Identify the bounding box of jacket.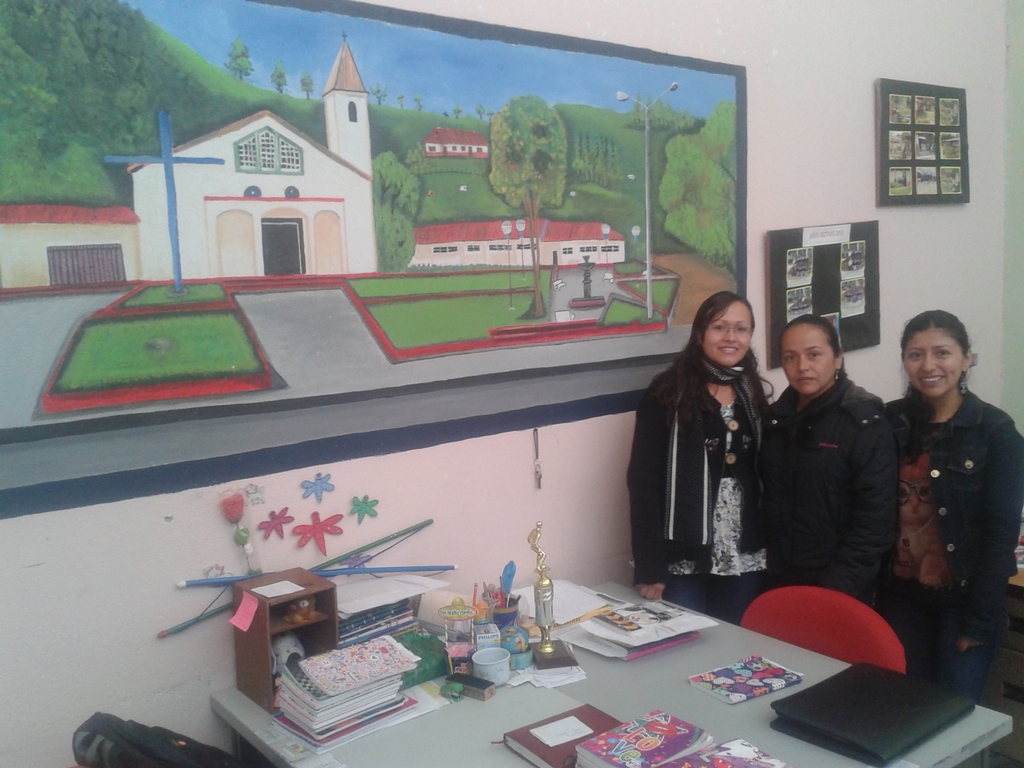
(623, 337, 781, 584).
